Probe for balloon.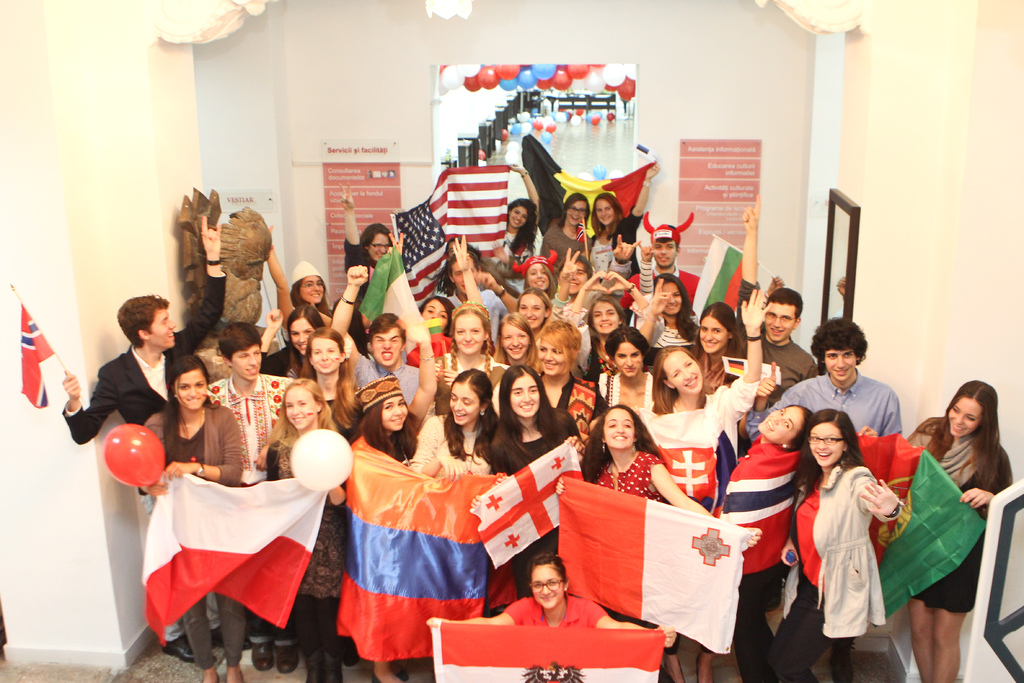
Probe result: {"left": 99, "top": 423, "right": 164, "bottom": 490}.
